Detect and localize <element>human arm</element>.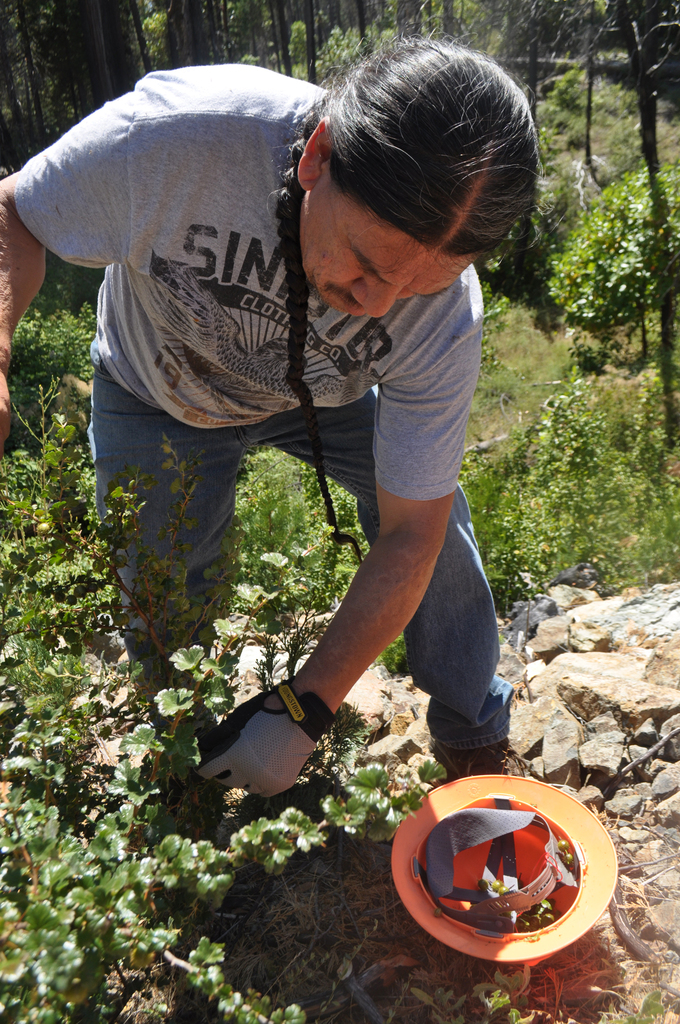
Localized at box=[193, 316, 475, 781].
